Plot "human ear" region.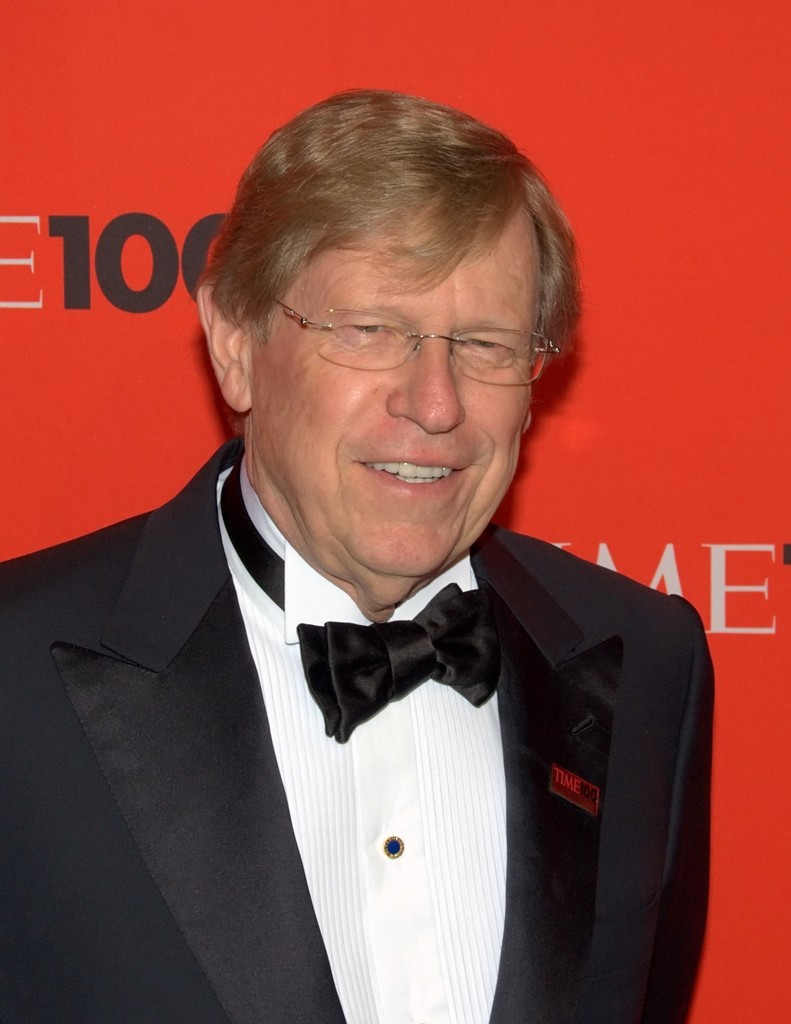
Plotted at rect(197, 280, 250, 412).
